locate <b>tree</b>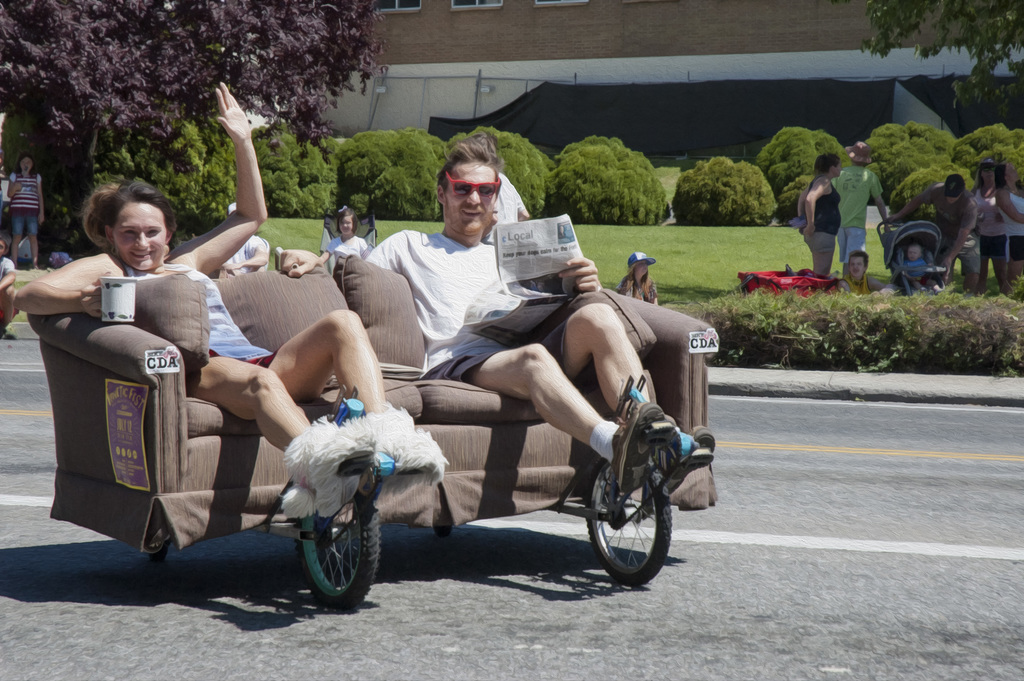
pyautogui.locateOnScreen(1, 0, 388, 270)
